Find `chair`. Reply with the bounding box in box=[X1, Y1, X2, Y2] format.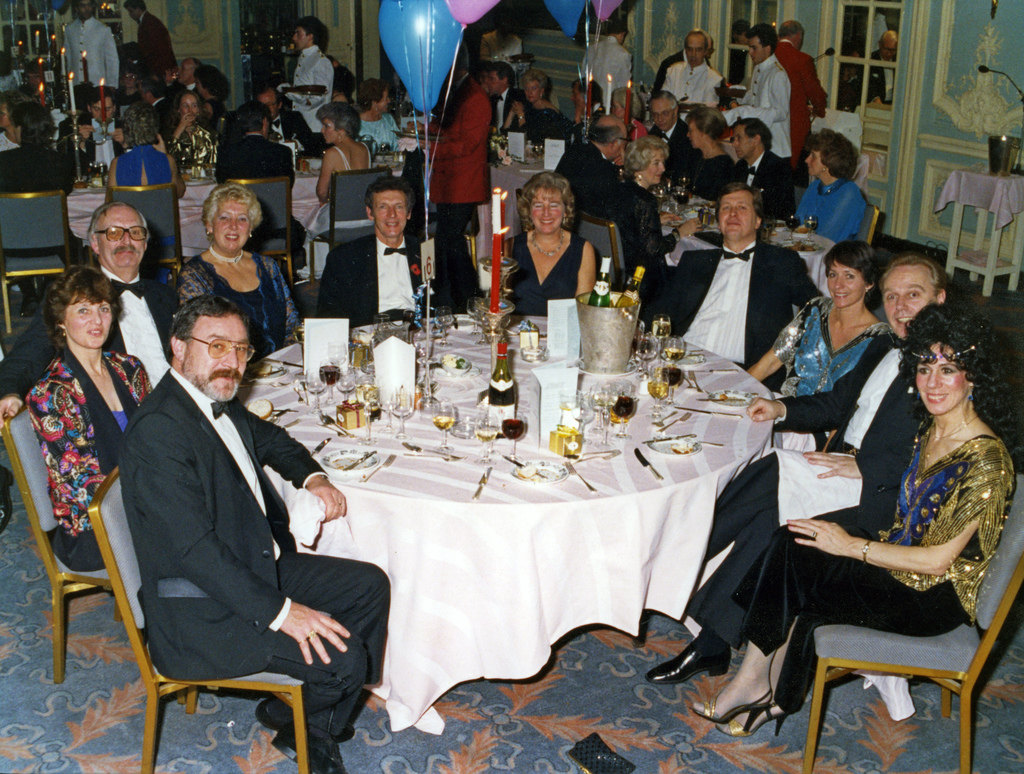
box=[574, 212, 630, 295].
